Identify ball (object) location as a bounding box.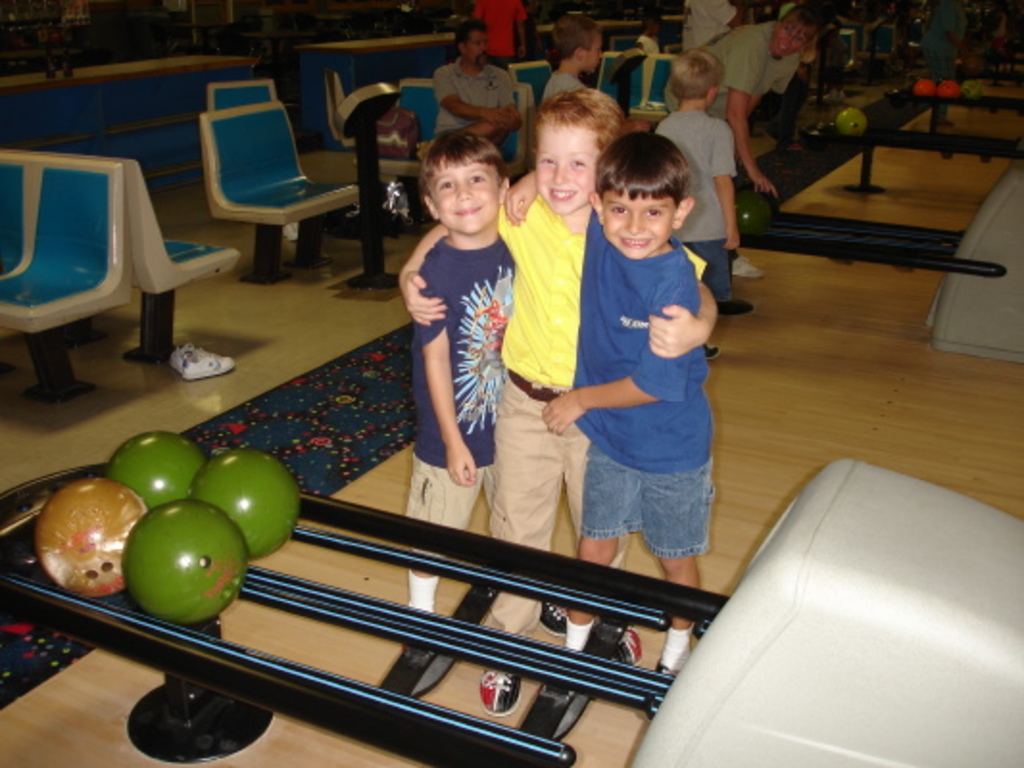
(x1=37, y1=478, x2=140, y2=593).
